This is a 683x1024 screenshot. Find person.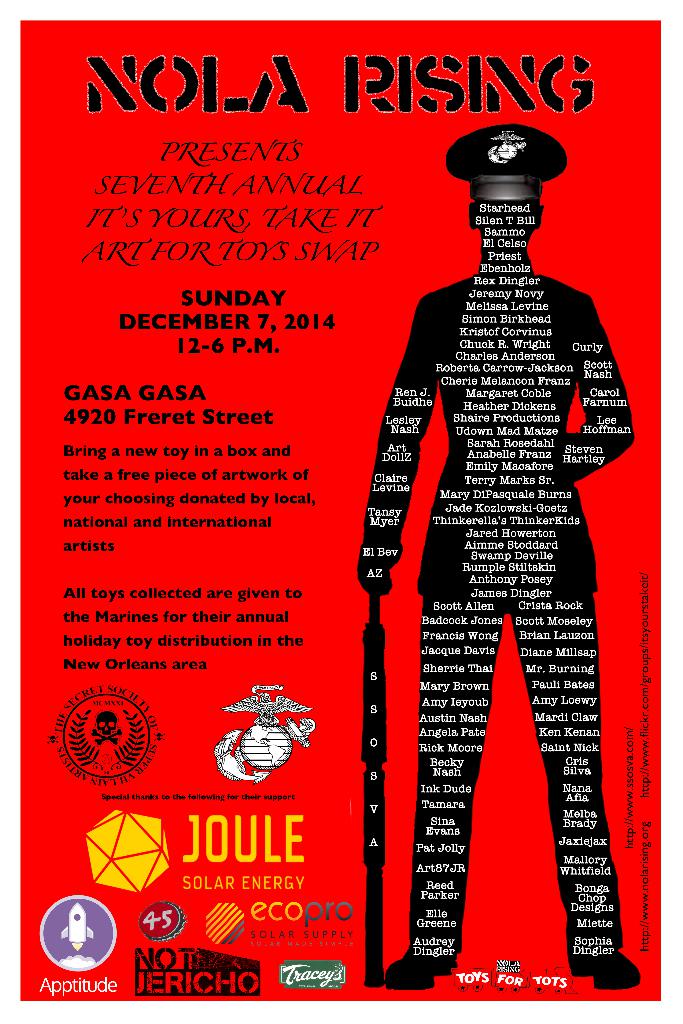
Bounding box: x1=342, y1=127, x2=624, y2=841.
